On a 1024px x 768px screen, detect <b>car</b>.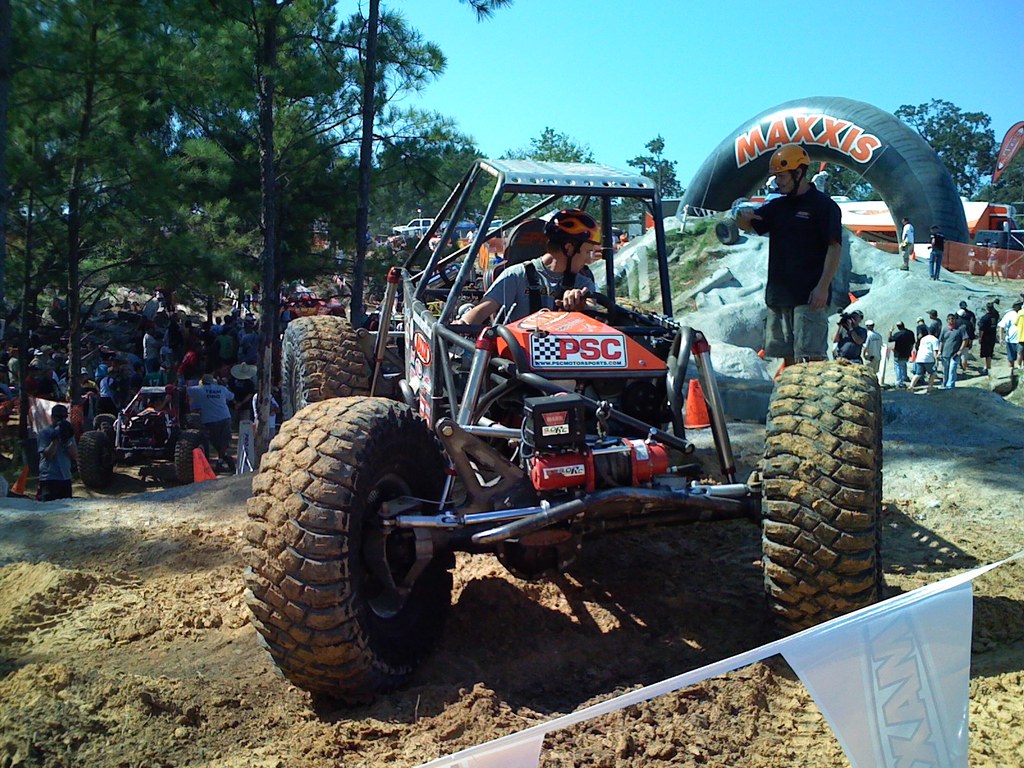
rect(392, 219, 435, 234).
